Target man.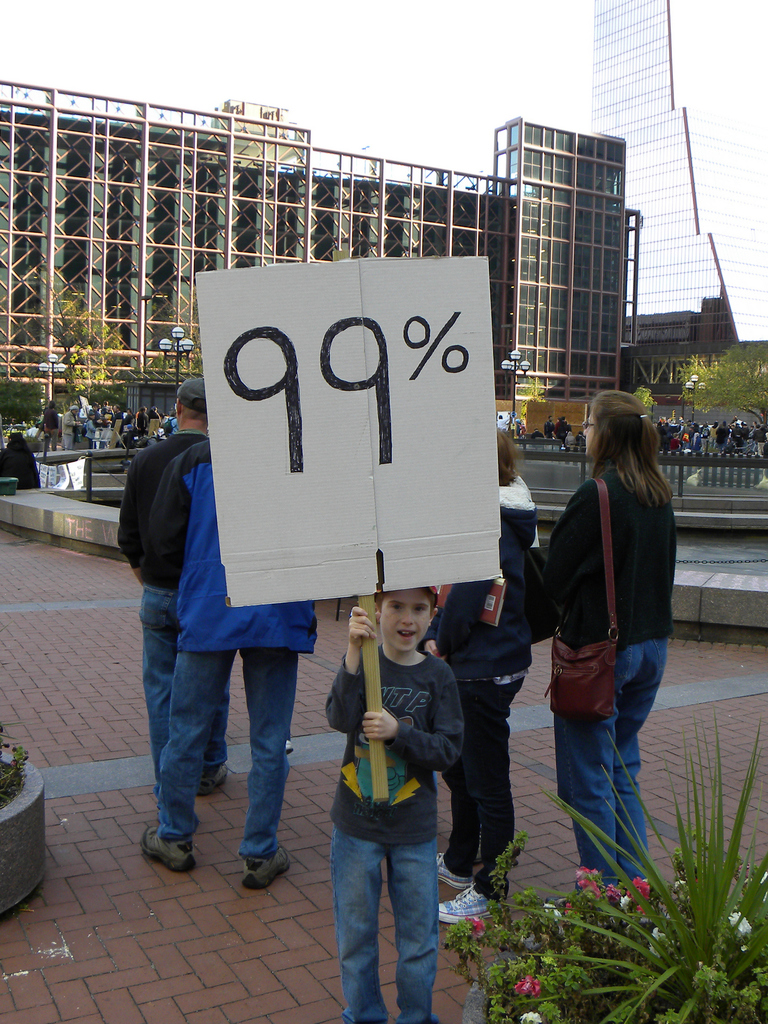
Target region: (left=106, top=367, right=232, bottom=802).
